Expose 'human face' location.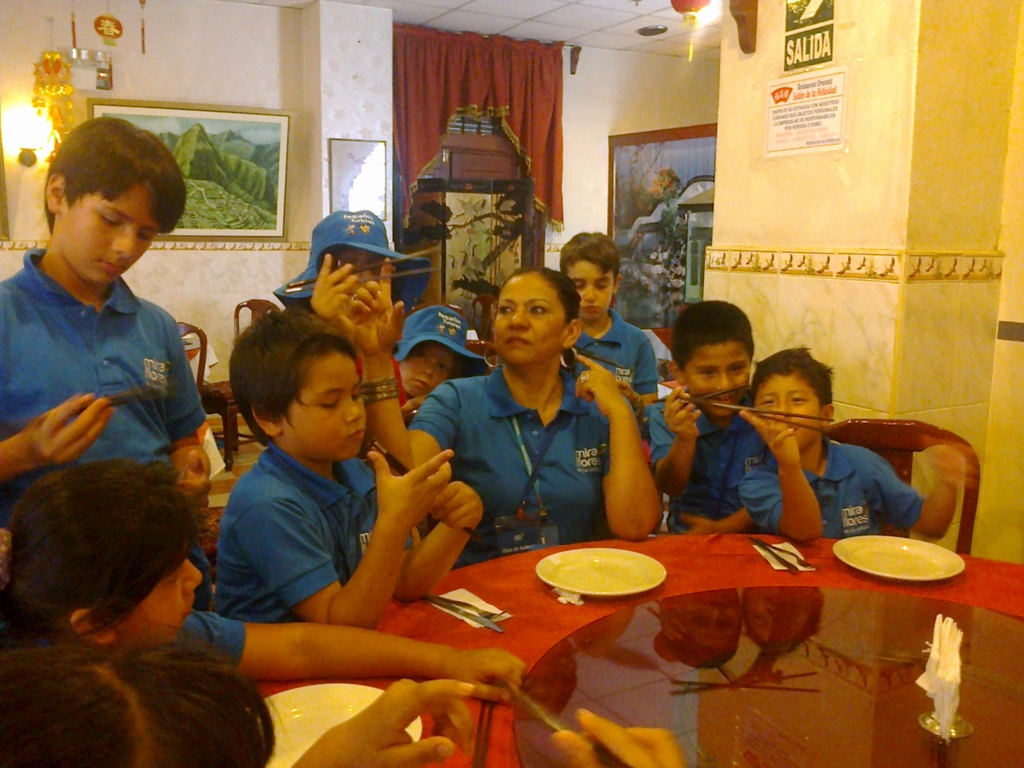
Exposed at x1=399, y1=342, x2=456, y2=398.
